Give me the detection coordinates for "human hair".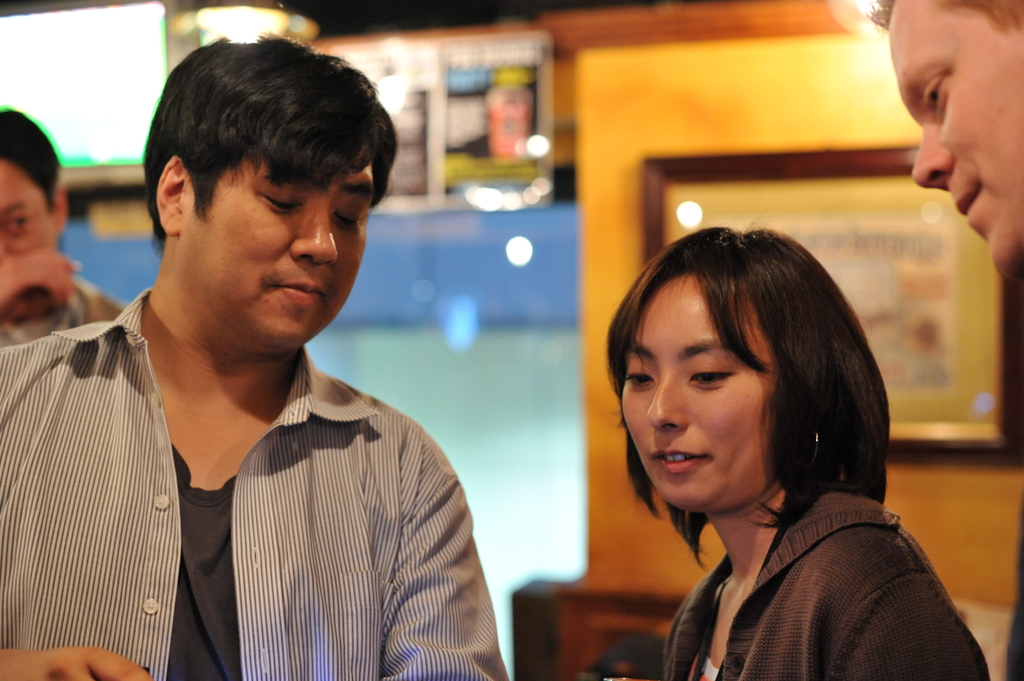
<region>863, 0, 1023, 35</region>.
